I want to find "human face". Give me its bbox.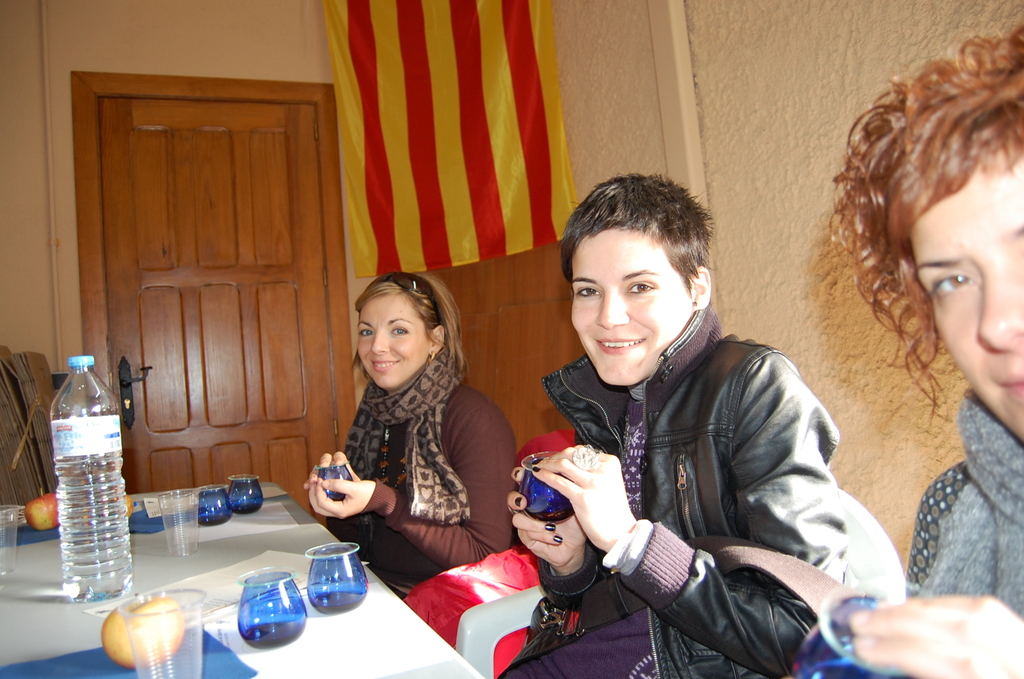
box=[909, 162, 1021, 443].
